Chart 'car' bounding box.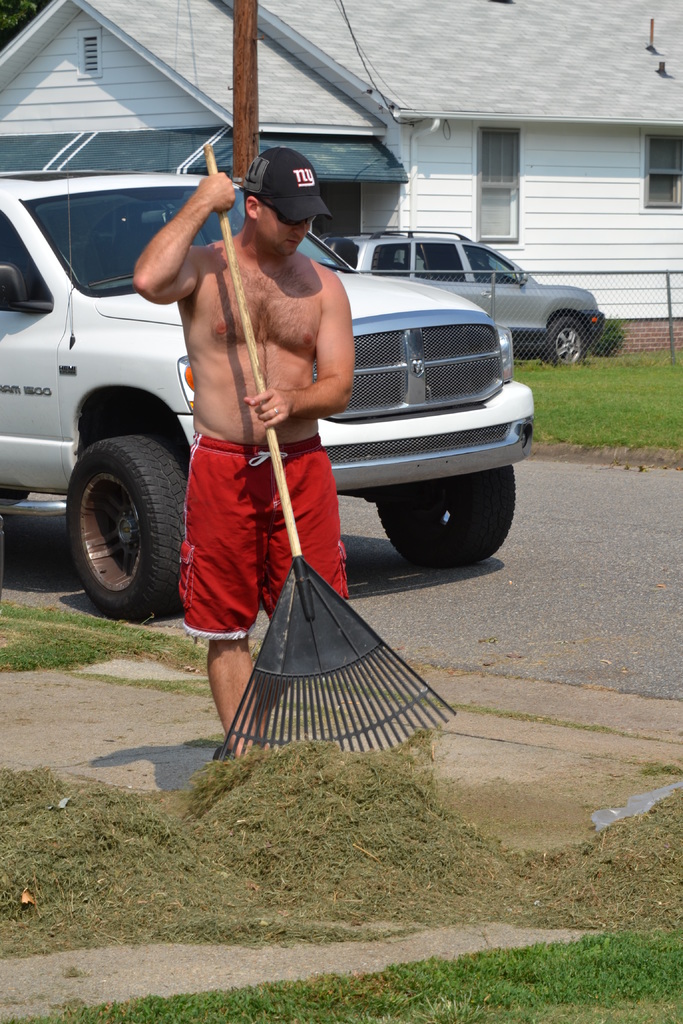
Charted: (2, 140, 532, 698).
